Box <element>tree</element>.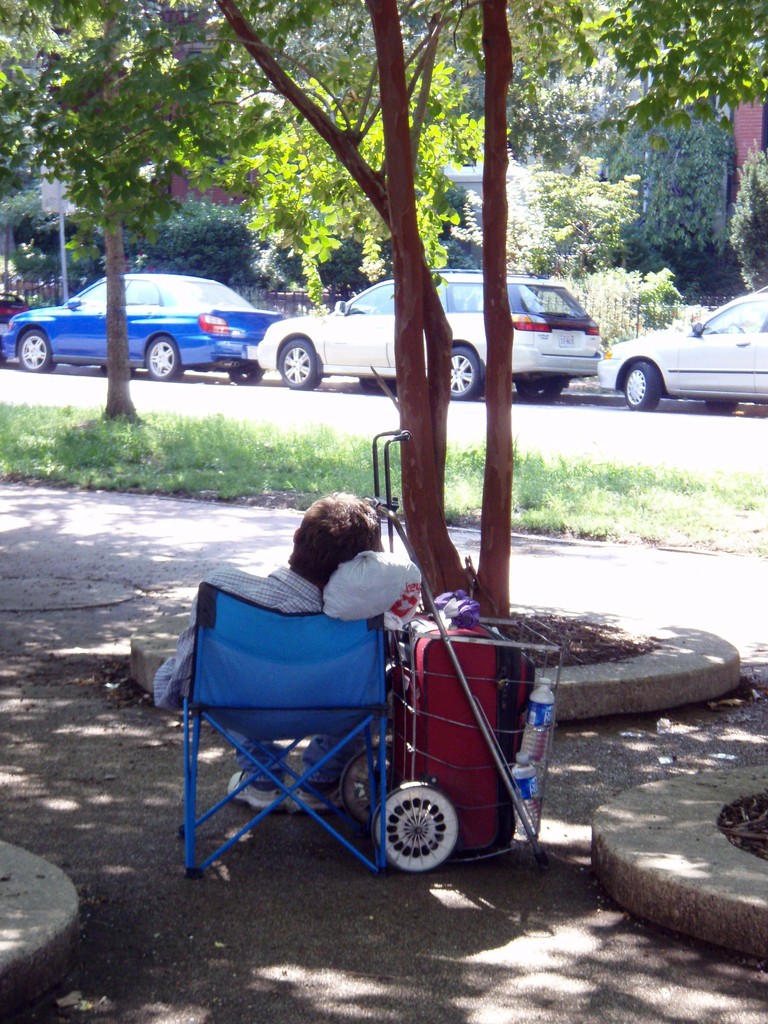
crop(727, 136, 767, 292).
